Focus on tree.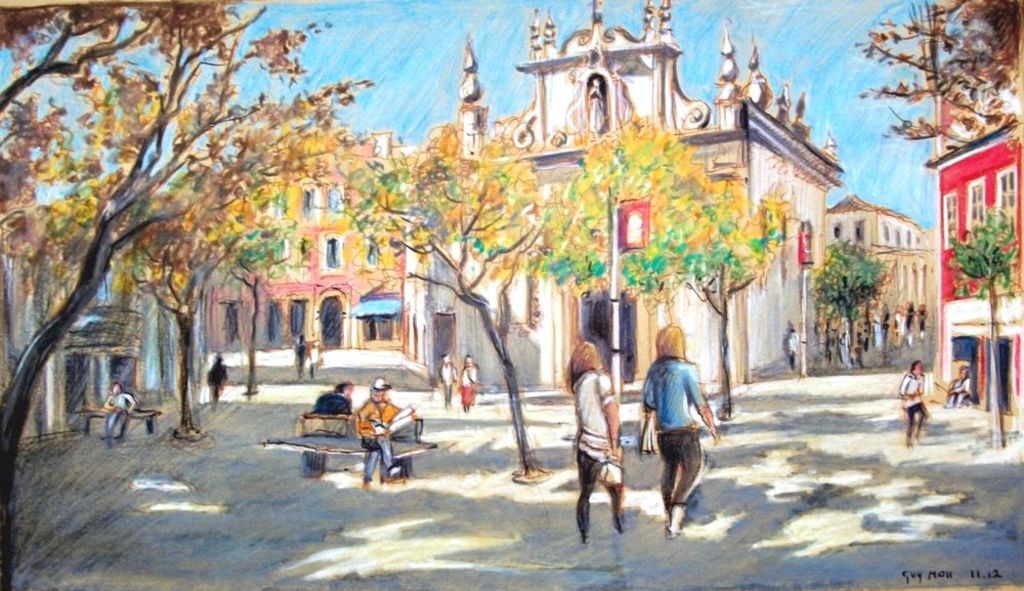
Focused at rect(804, 237, 879, 362).
